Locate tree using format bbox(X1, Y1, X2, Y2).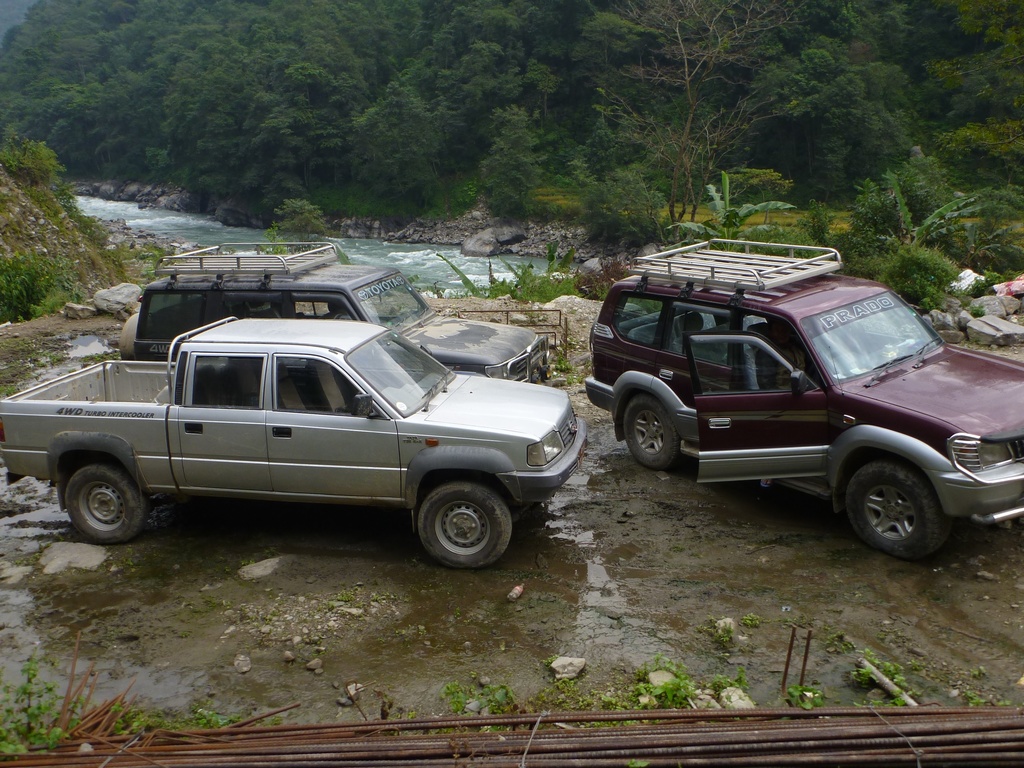
bbox(584, 167, 658, 261).
